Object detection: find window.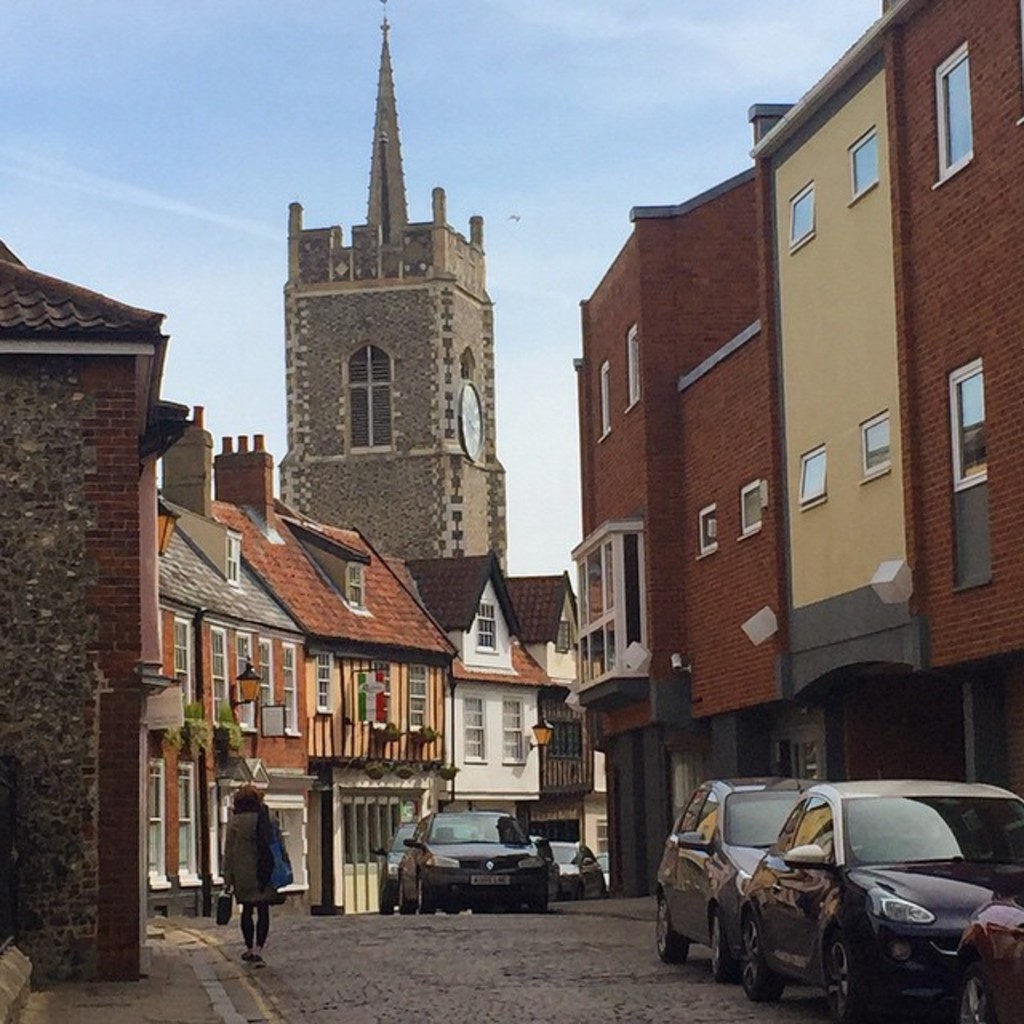
detection(931, 50, 979, 176).
